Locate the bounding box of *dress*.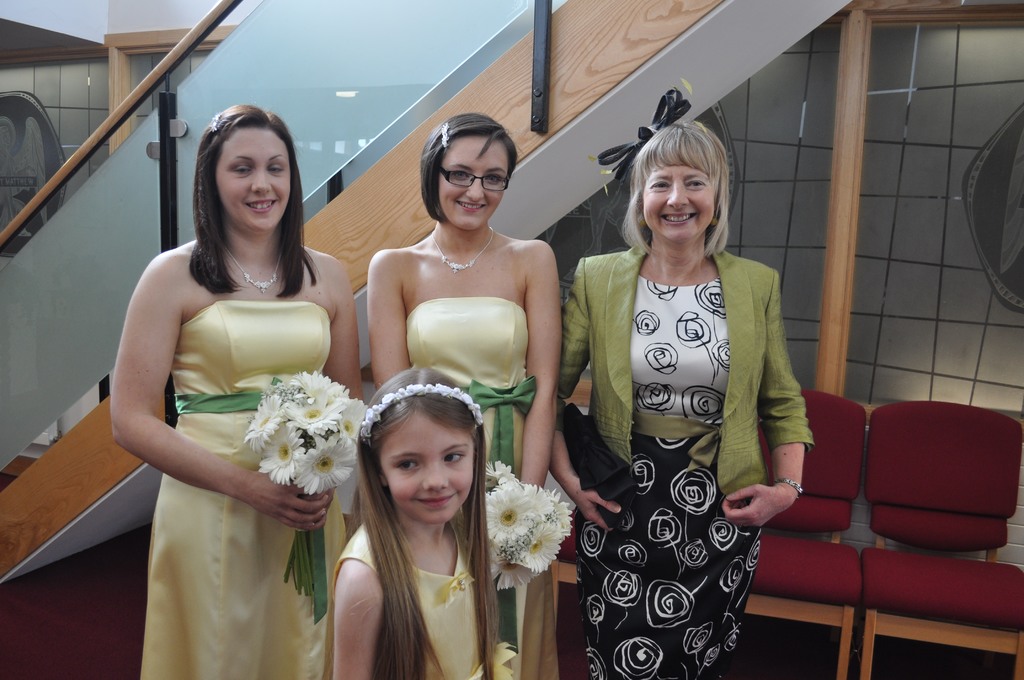
Bounding box: [left=332, top=520, right=514, bottom=679].
